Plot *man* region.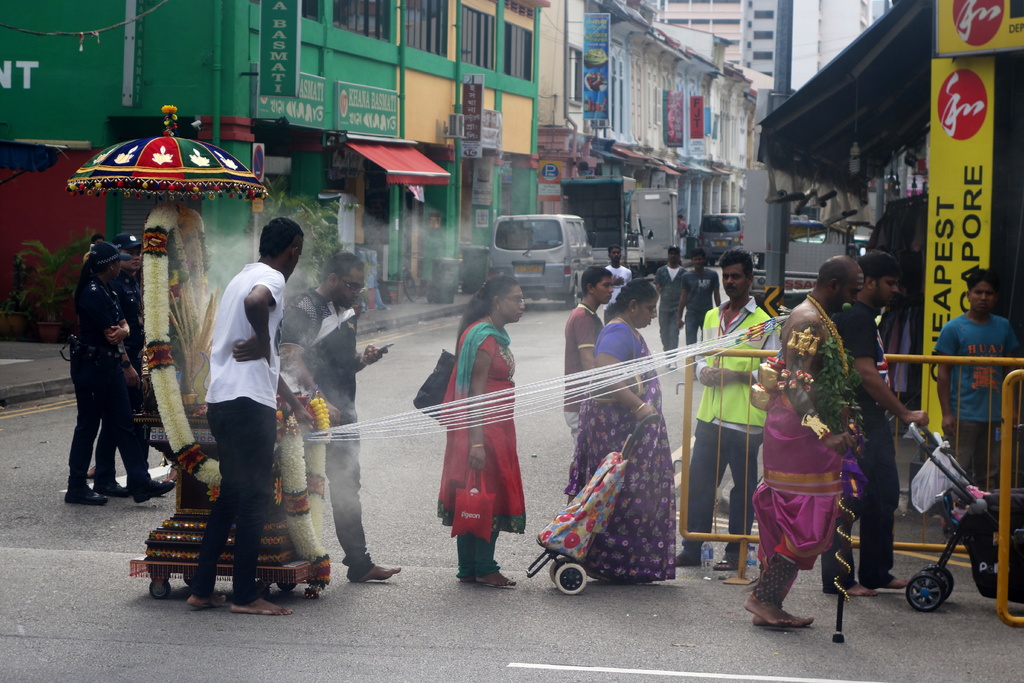
Plotted at [left=291, top=254, right=399, bottom=585].
